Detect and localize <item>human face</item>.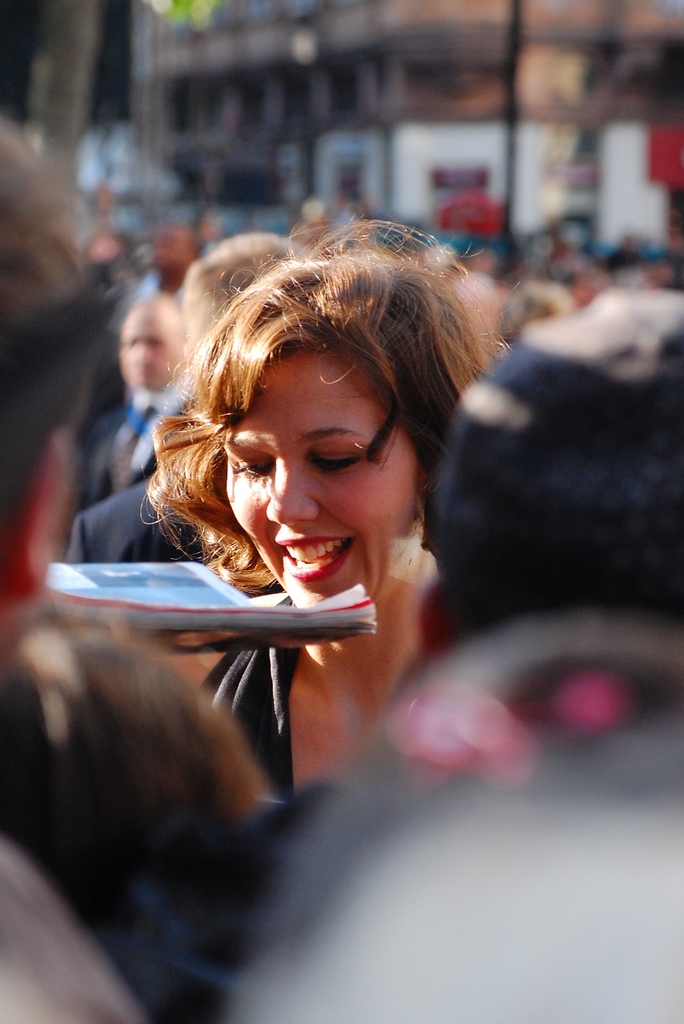
Localized at rect(121, 308, 182, 390).
